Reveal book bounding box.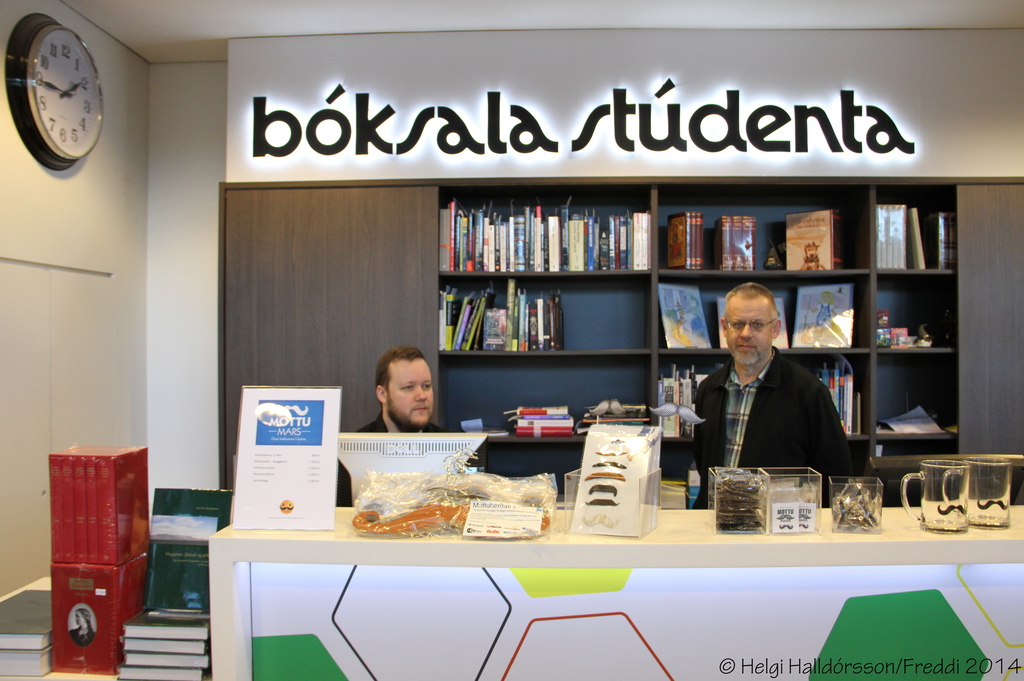
Revealed: x1=783, y1=209, x2=833, y2=269.
